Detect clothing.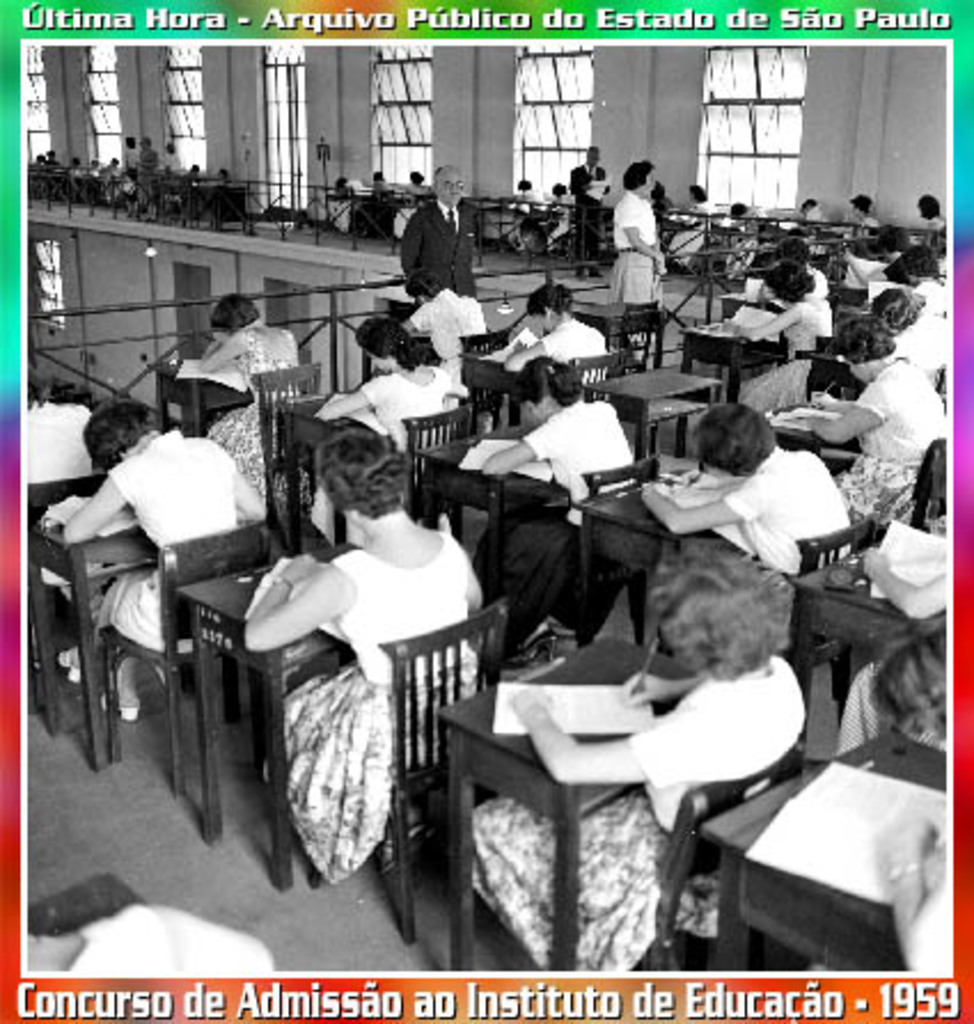
Detected at {"left": 571, "top": 163, "right": 610, "bottom": 270}.
